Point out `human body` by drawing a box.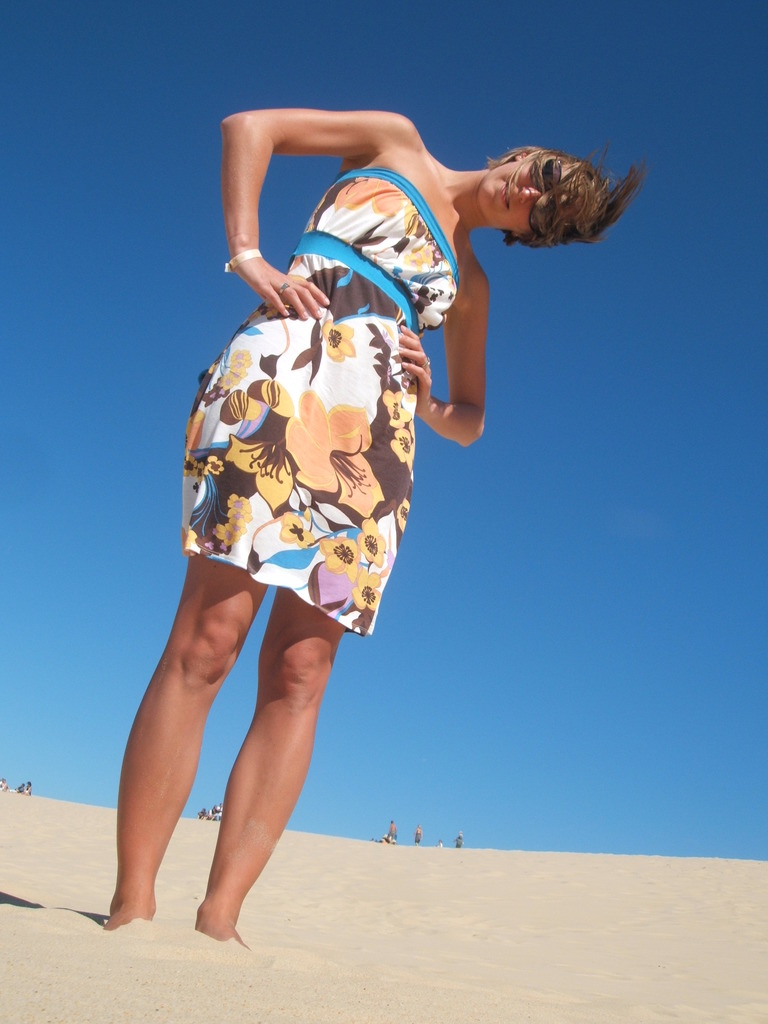
pyautogui.locateOnScreen(135, 24, 554, 912).
